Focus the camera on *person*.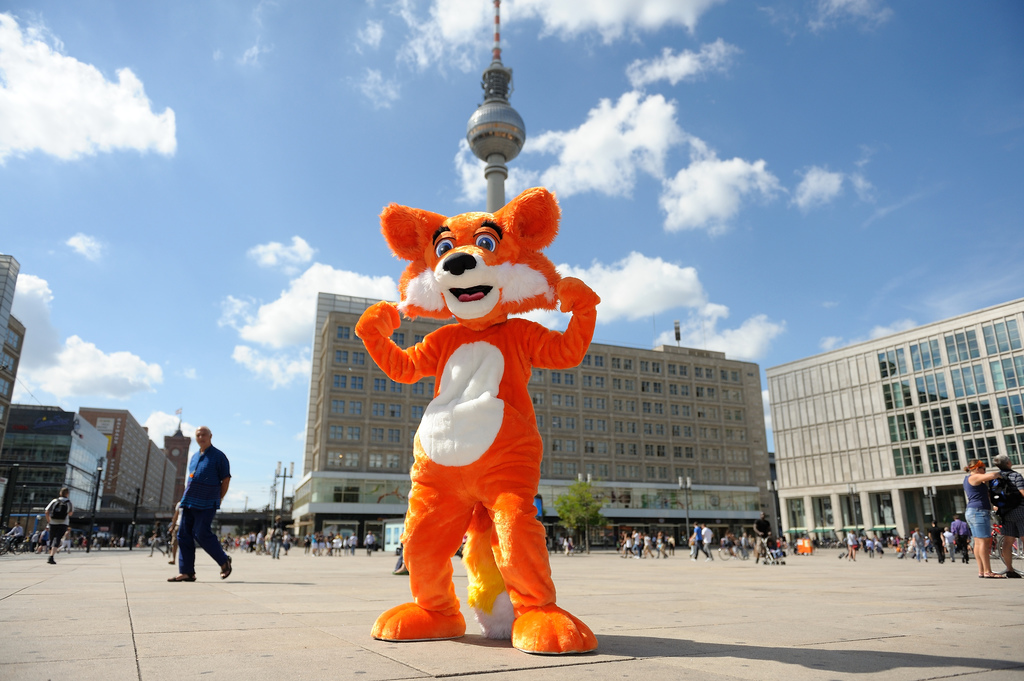
Focus region: {"left": 167, "top": 422, "right": 233, "bottom": 591}.
